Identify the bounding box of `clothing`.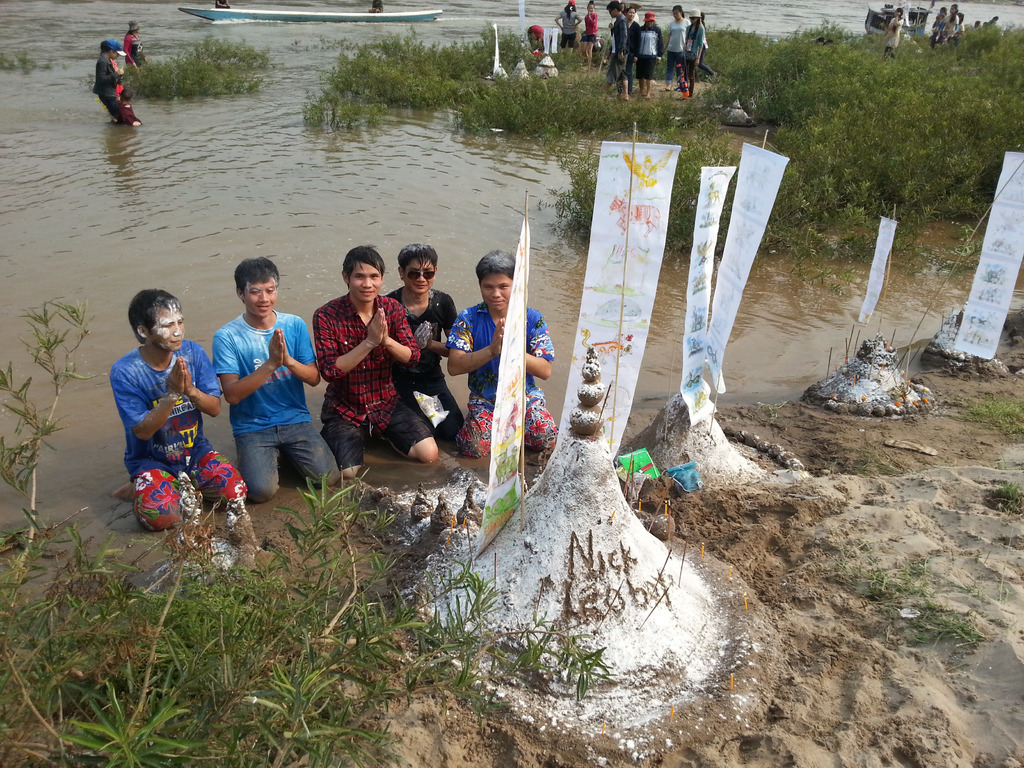
<bbox>681, 17, 706, 78</bbox>.
